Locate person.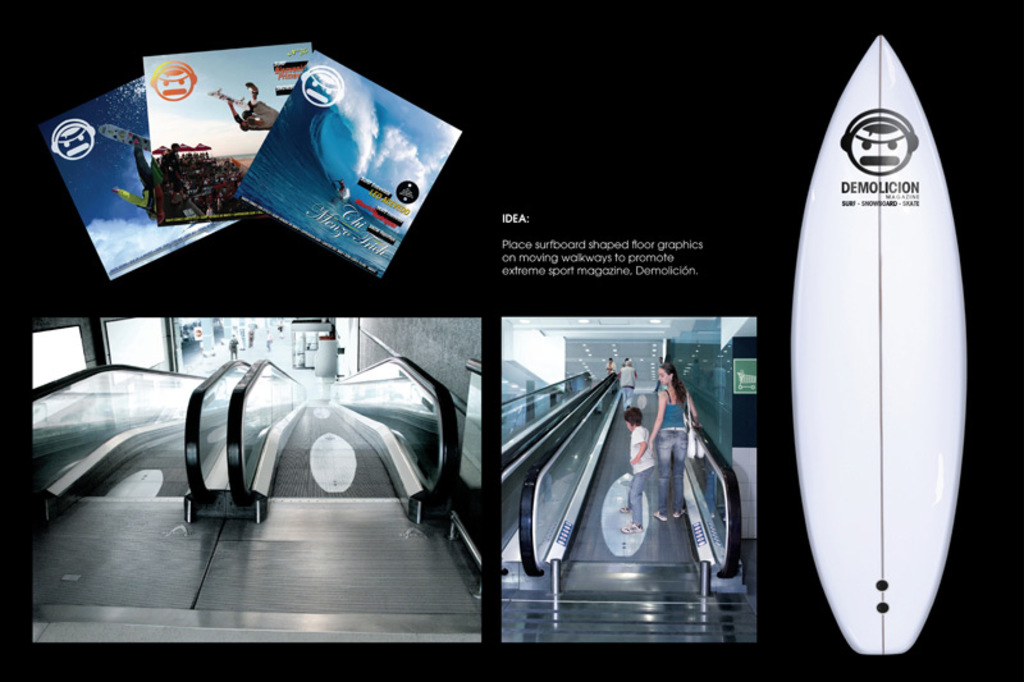
Bounding box: [left=227, top=78, right=280, bottom=131].
